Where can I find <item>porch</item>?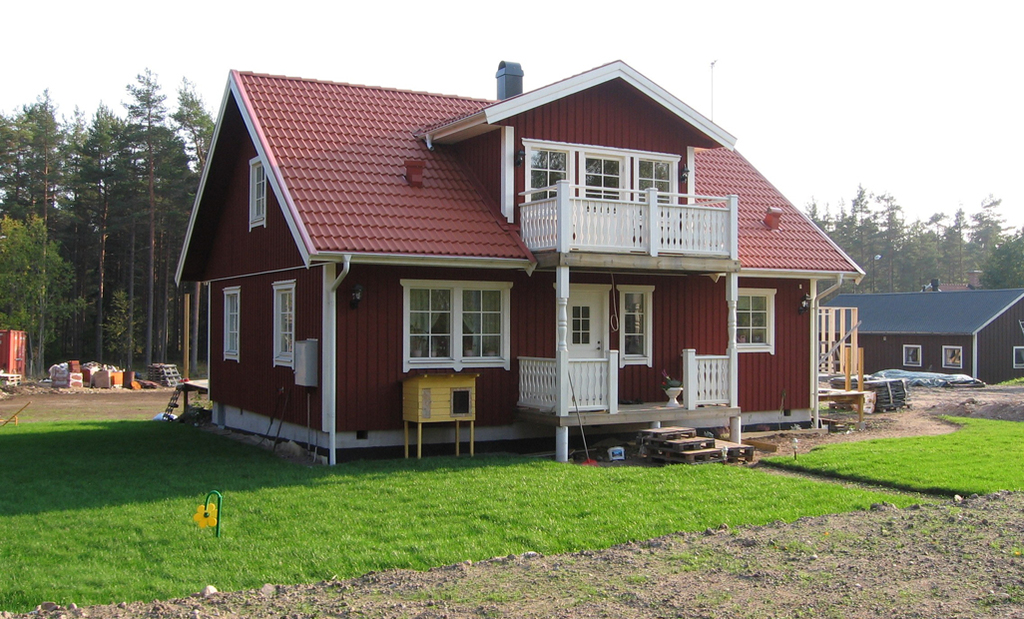
You can find it at bbox=[514, 346, 733, 416].
